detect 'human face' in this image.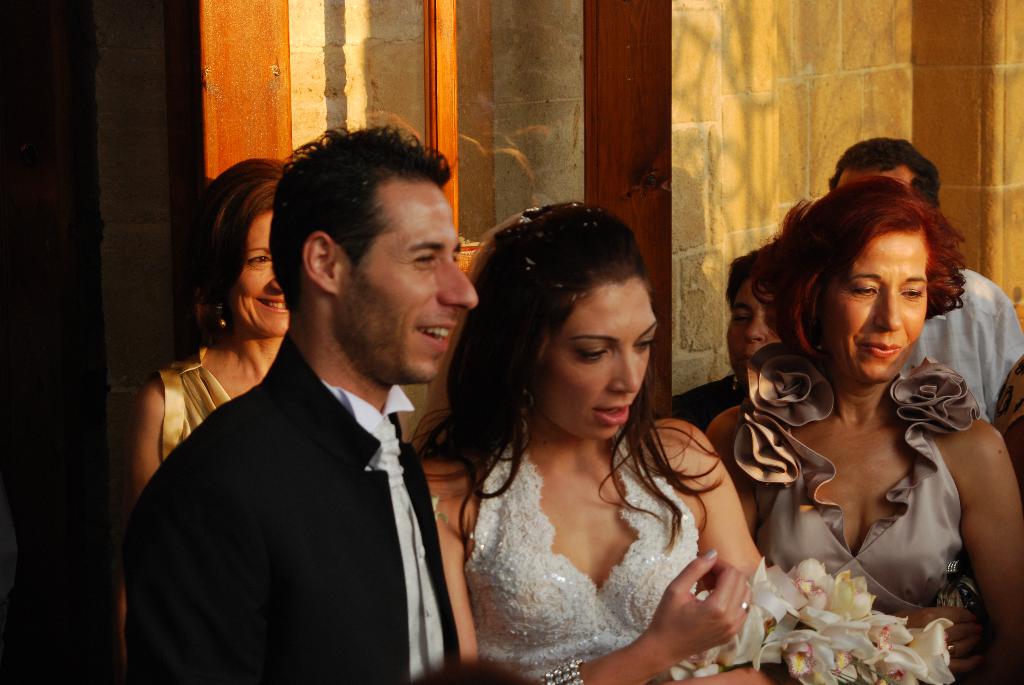
Detection: [x1=228, y1=206, x2=289, y2=336].
